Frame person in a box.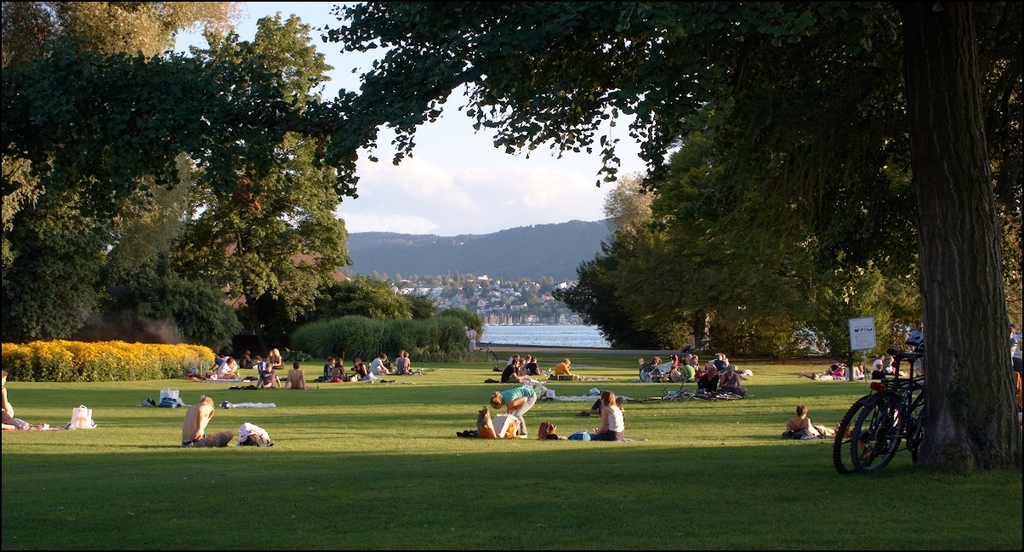
(left=482, top=368, right=537, bottom=444).
